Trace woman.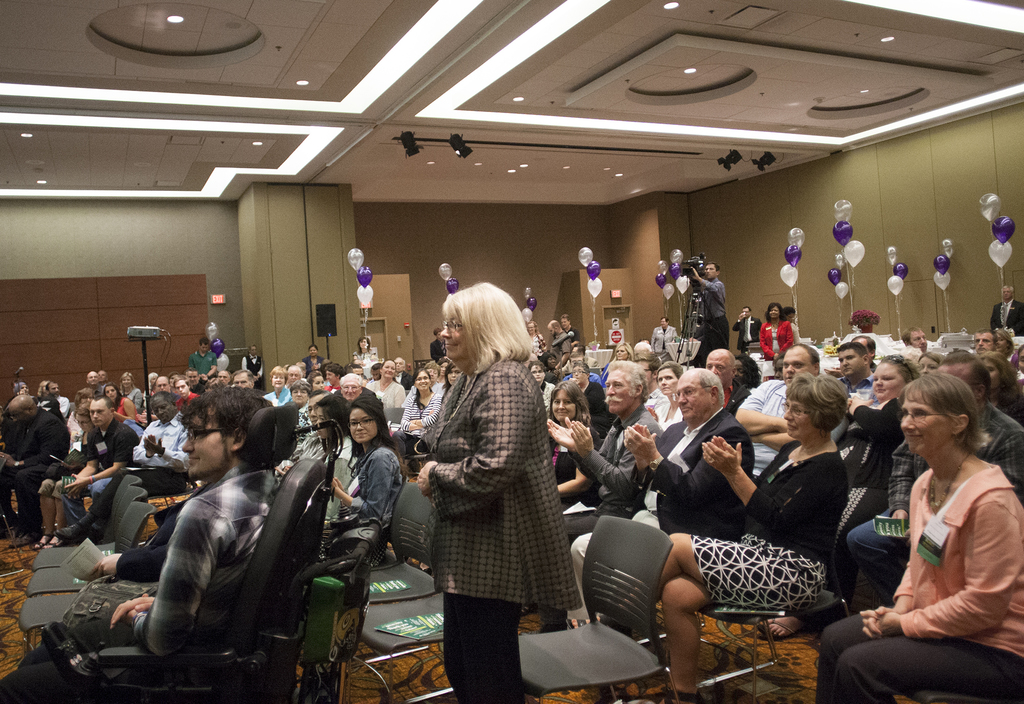
Traced to (x1=33, y1=403, x2=99, y2=550).
